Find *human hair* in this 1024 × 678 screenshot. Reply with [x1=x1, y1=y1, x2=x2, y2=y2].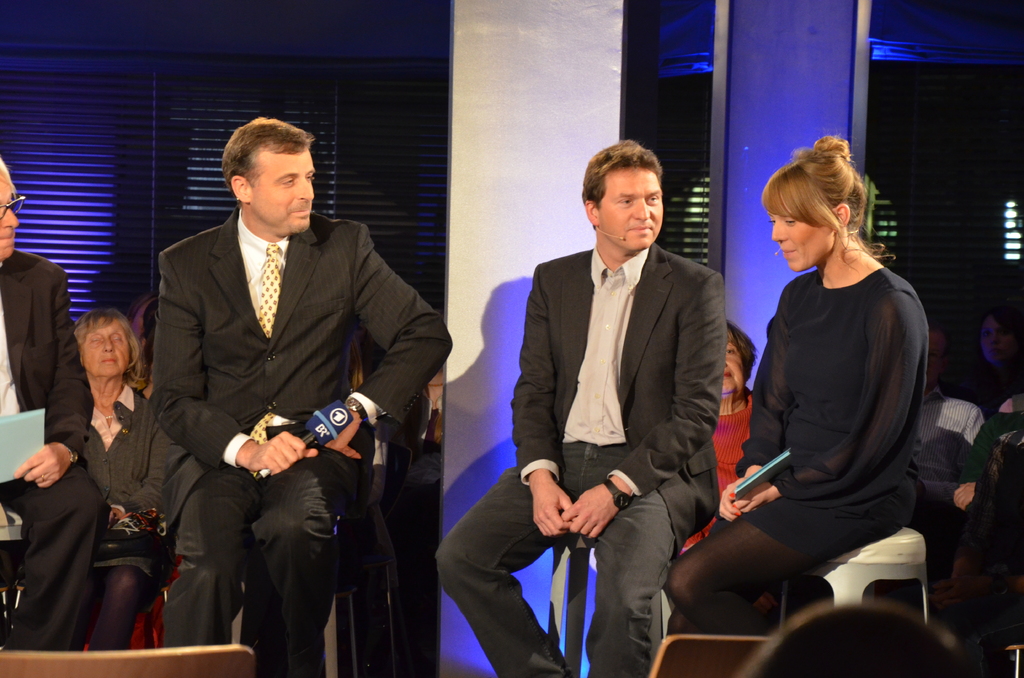
[x1=764, y1=140, x2=880, y2=283].
